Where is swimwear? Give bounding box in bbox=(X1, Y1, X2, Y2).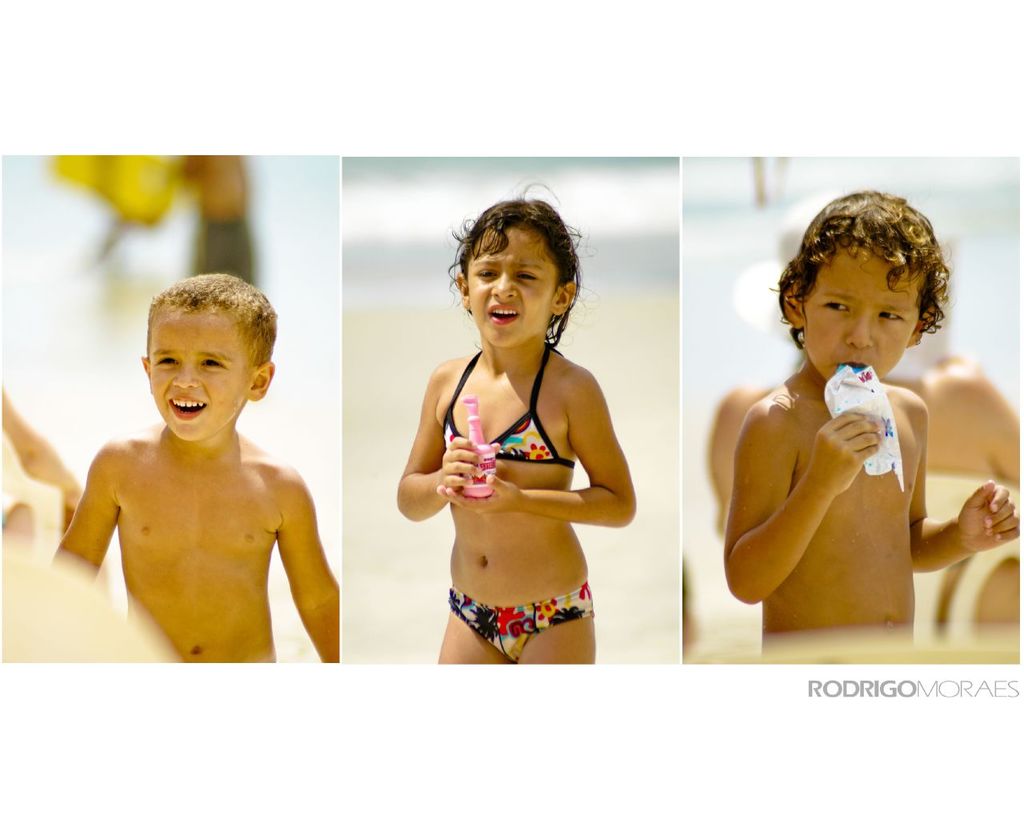
bbox=(440, 338, 572, 465).
